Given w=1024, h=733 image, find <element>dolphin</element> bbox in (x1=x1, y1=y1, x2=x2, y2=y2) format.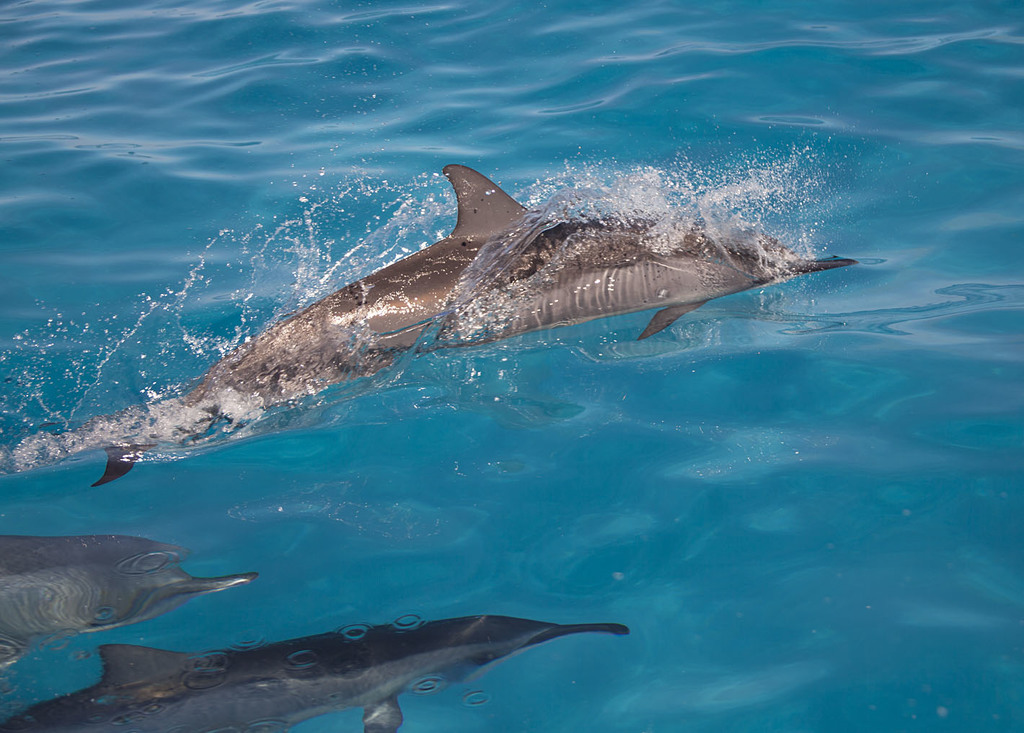
(x1=0, y1=535, x2=260, y2=667).
